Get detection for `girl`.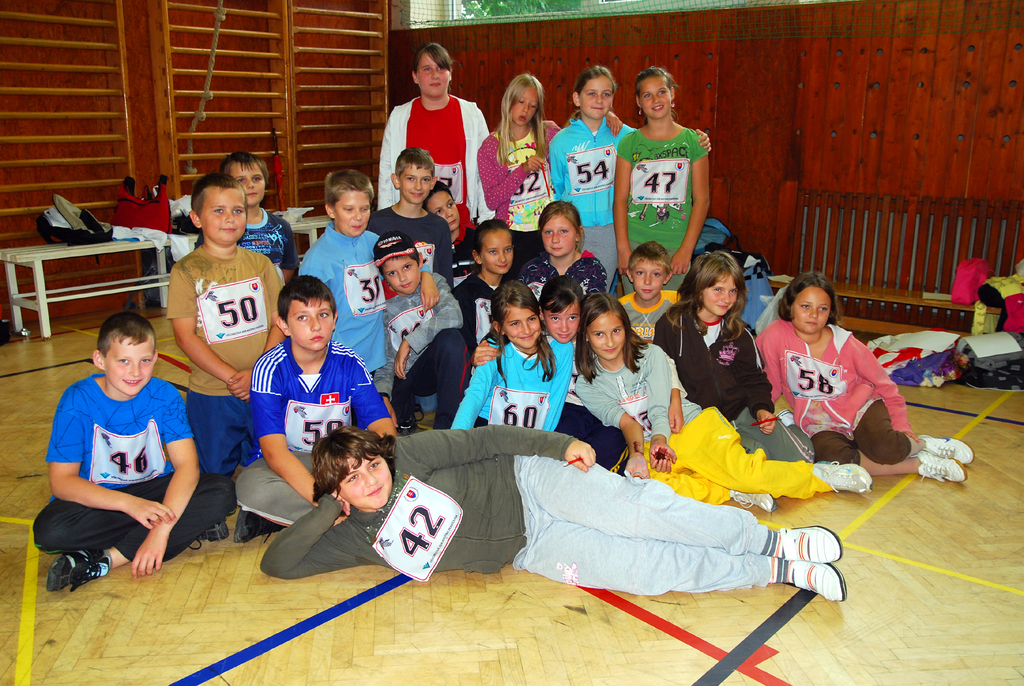
Detection: l=751, t=270, r=977, b=481.
